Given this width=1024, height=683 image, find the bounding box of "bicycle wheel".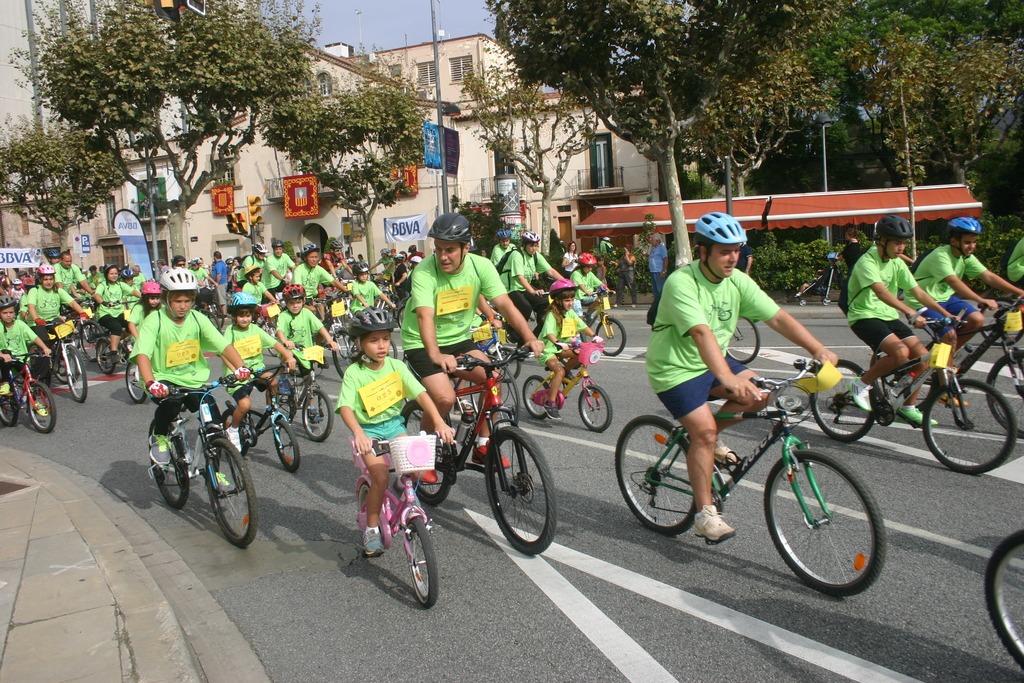
region(483, 423, 556, 557).
